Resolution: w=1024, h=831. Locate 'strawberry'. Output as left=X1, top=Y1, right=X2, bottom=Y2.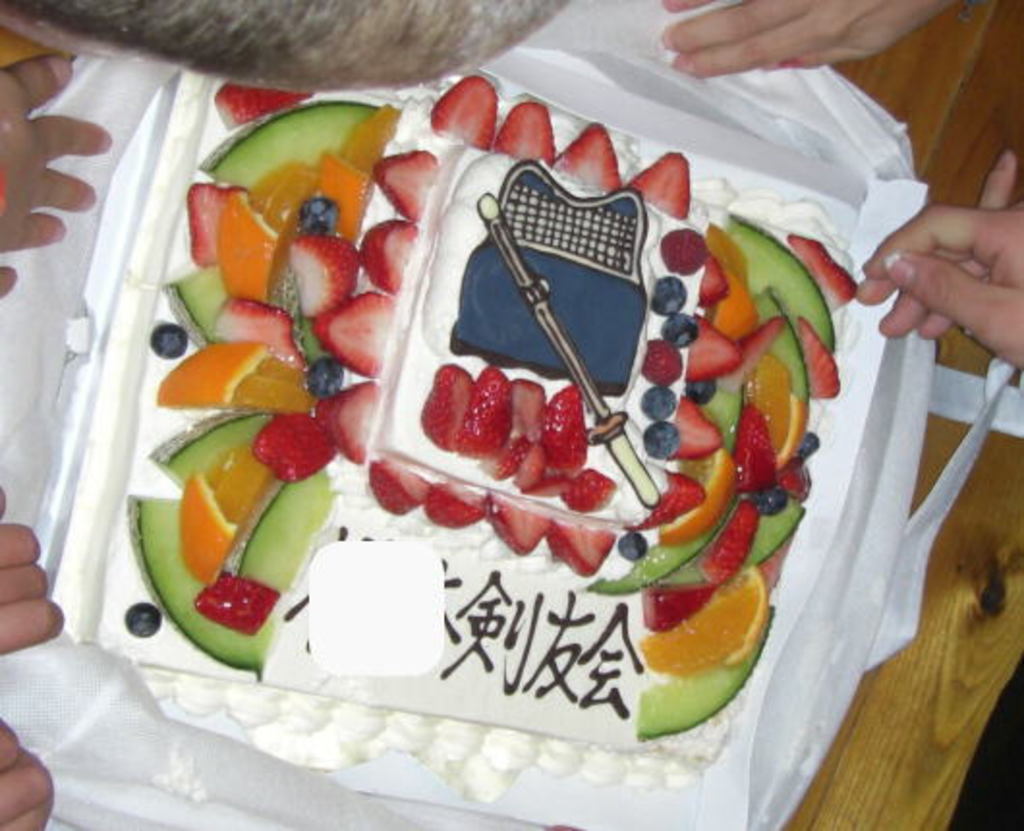
left=632, top=468, right=703, bottom=531.
